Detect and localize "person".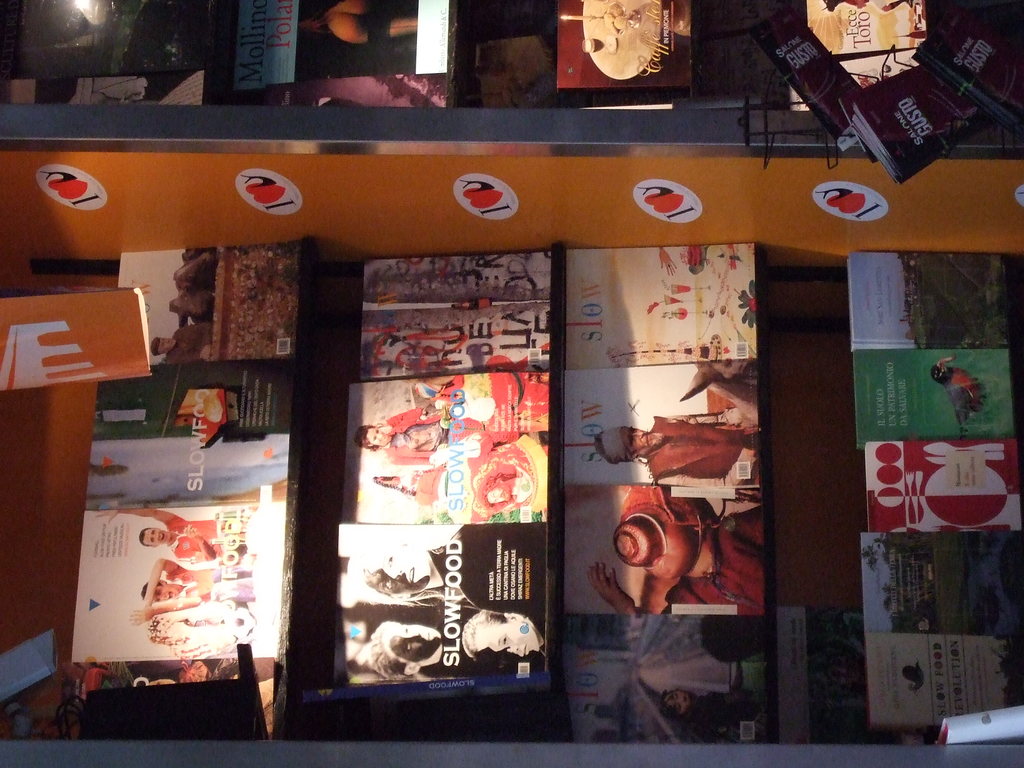
Localized at <box>150,324,215,362</box>.
